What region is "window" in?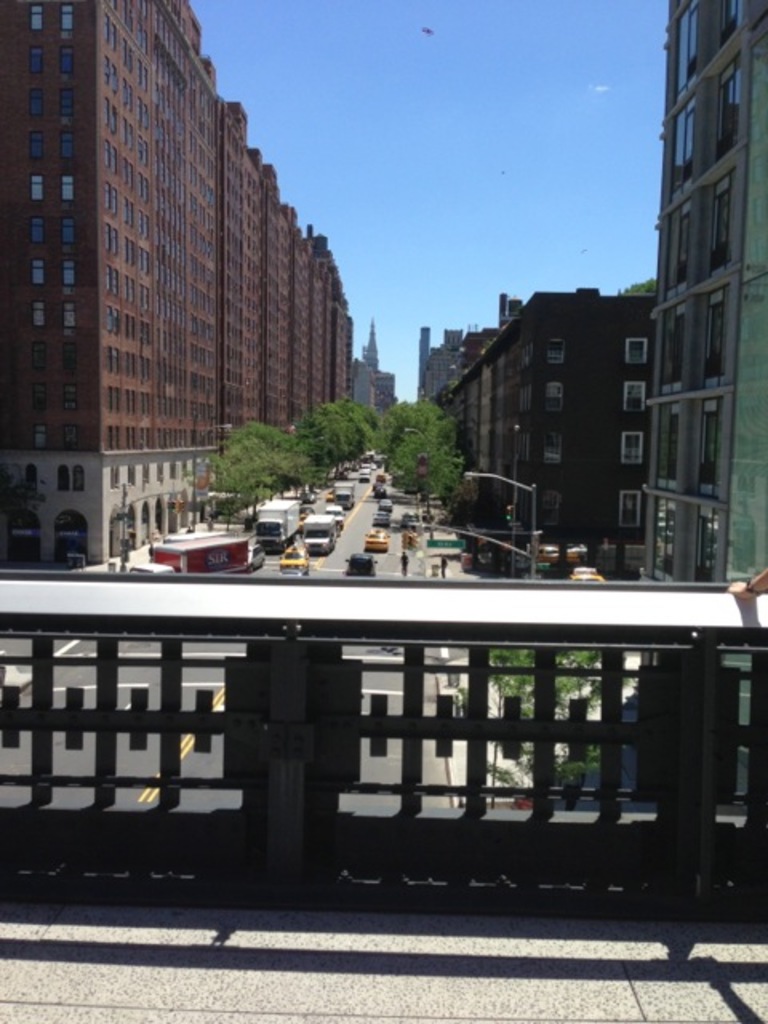
34,213,46,242.
